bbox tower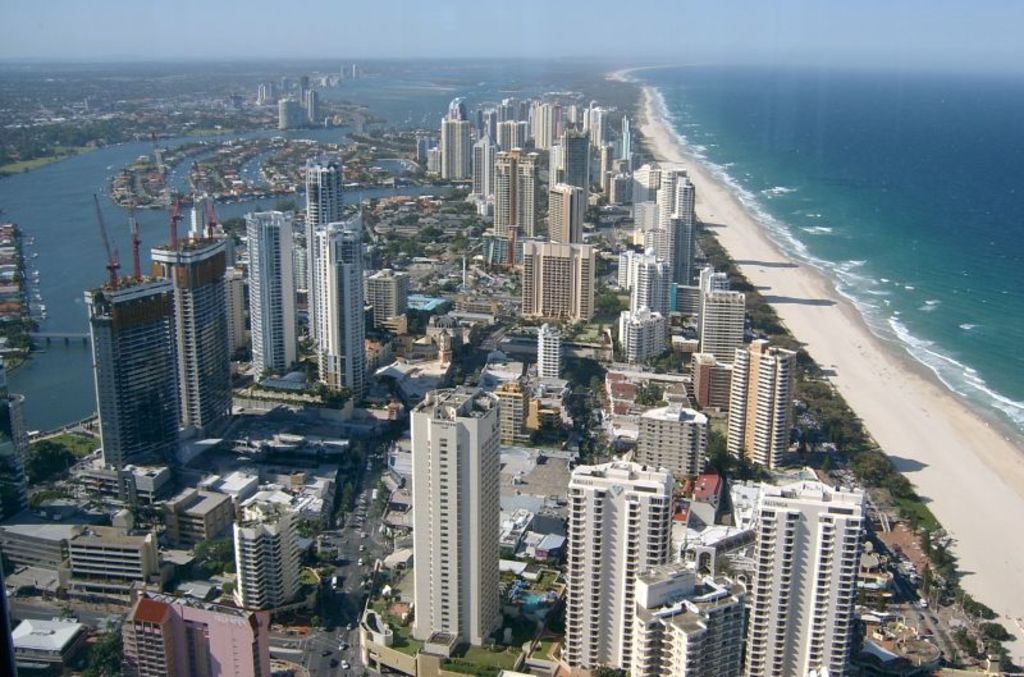
241,202,301,380
